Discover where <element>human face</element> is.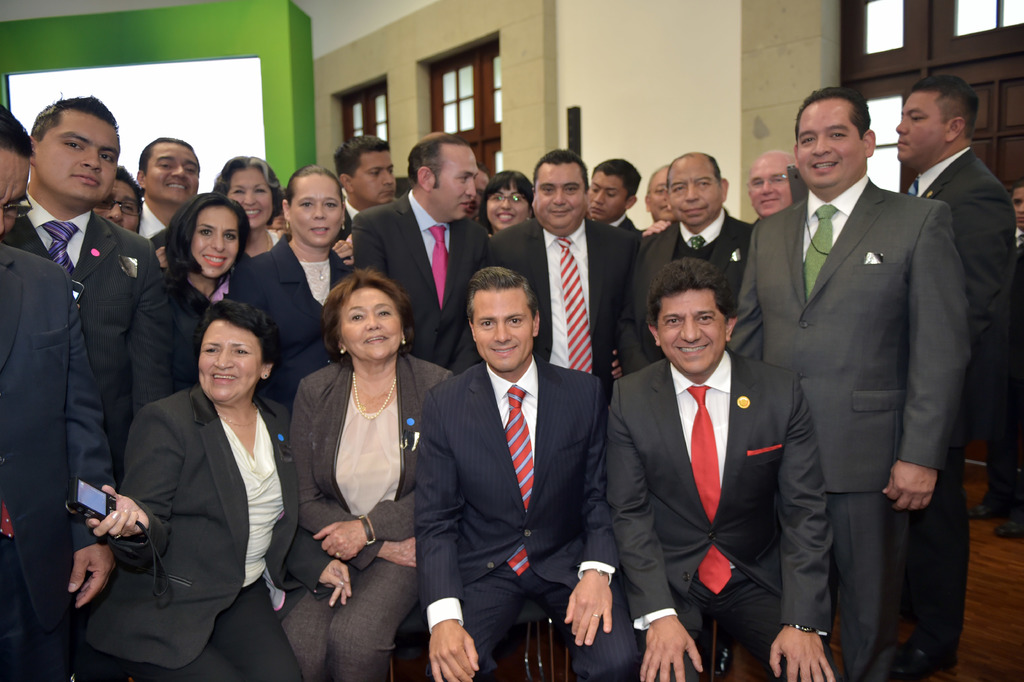
Discovered at bbox(430, 146, 480, 219).
